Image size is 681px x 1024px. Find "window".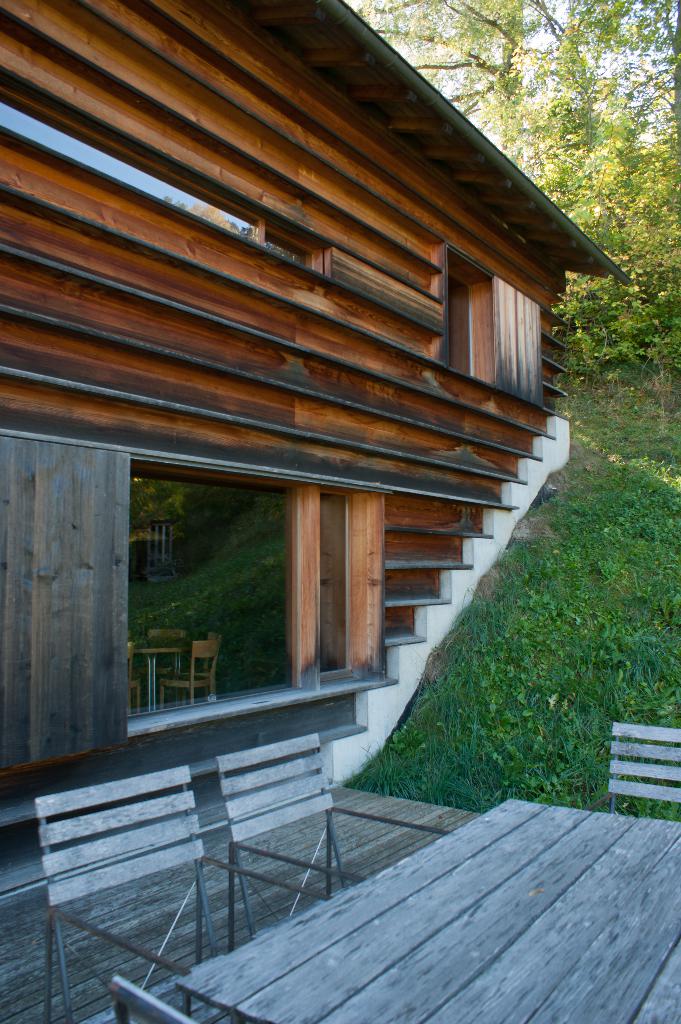
<box>0,87,339,272</box>.
